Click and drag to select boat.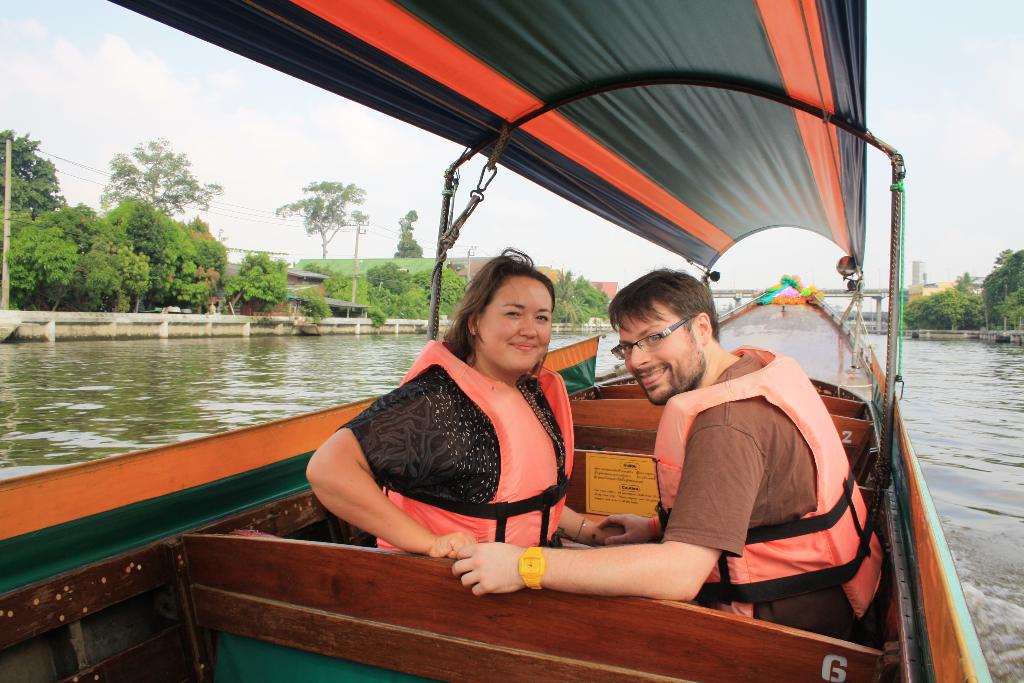
Selection: <bbox>0, 0, 998, 682</bbox>.
